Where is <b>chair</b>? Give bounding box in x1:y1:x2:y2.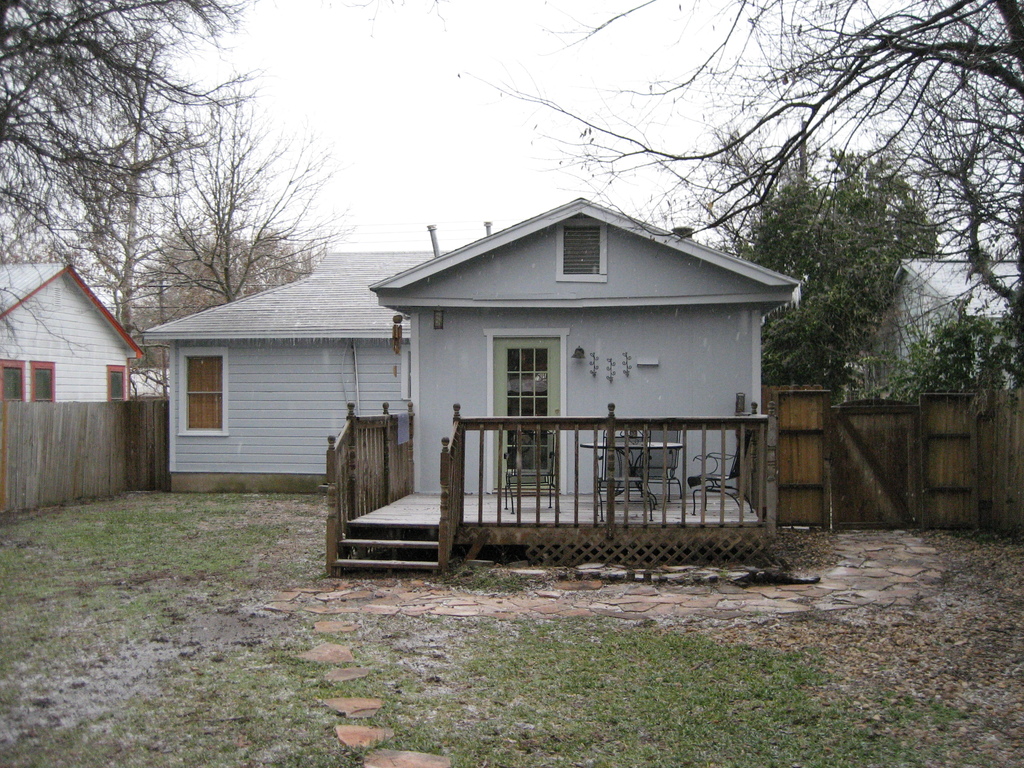
502:428:558:516.
